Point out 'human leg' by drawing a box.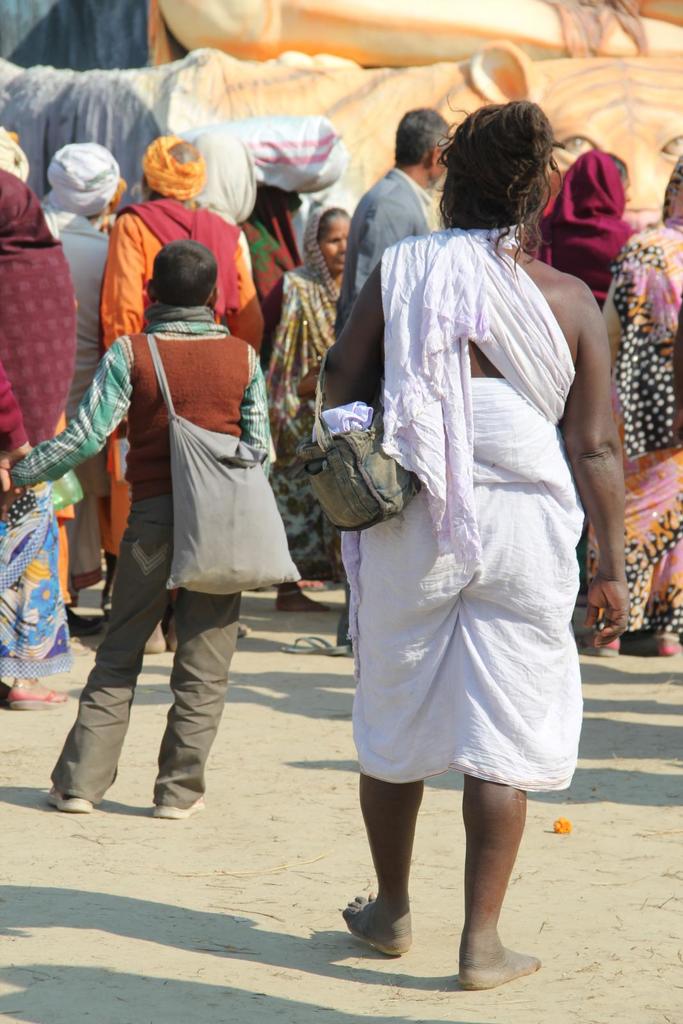
{"left": 581, "top": 383, "right": 636, "bottom": 660}.
